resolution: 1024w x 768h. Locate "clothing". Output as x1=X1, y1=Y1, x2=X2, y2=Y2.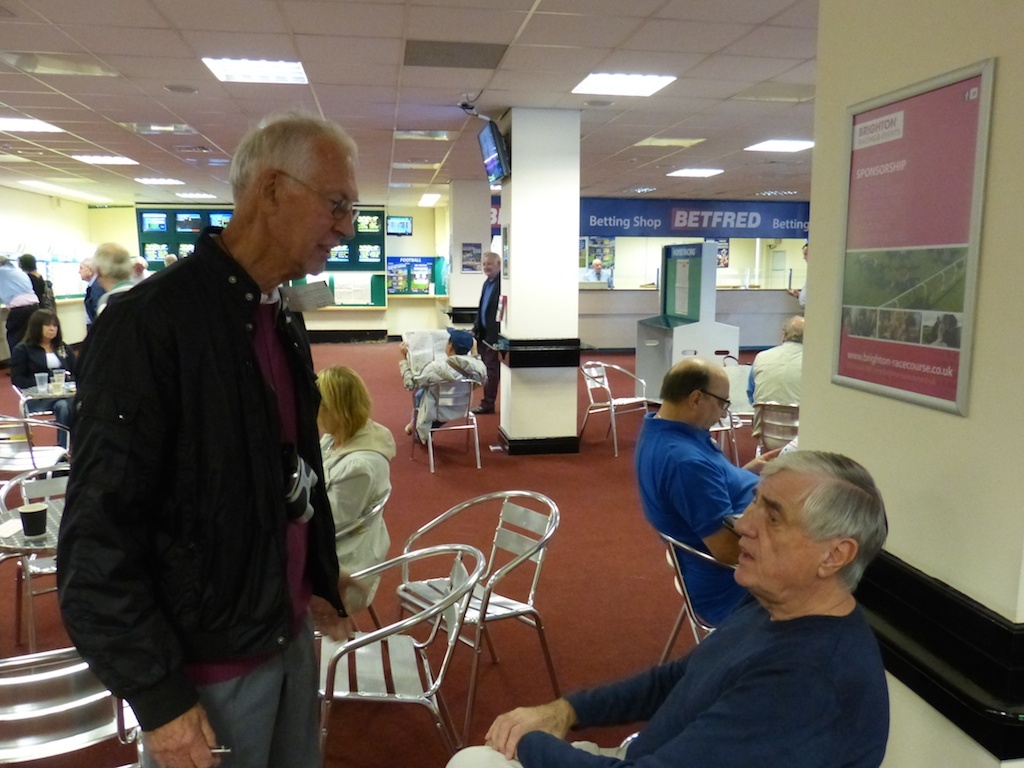
x1=320, y1=423, x2=397, y2=562.
